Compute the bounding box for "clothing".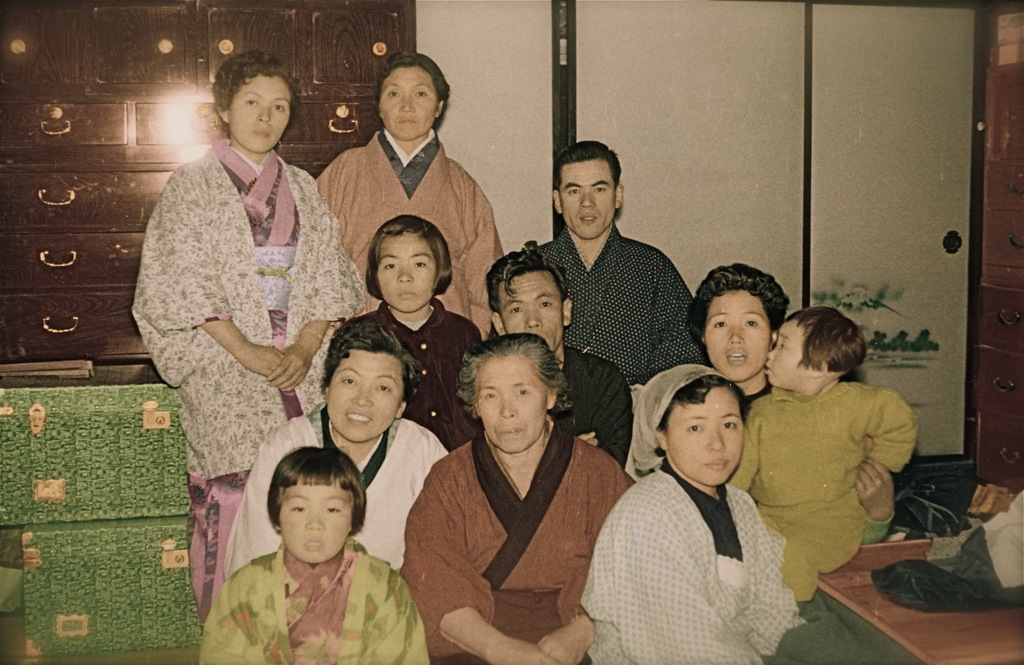
box=[580, 466, 813, 664].
